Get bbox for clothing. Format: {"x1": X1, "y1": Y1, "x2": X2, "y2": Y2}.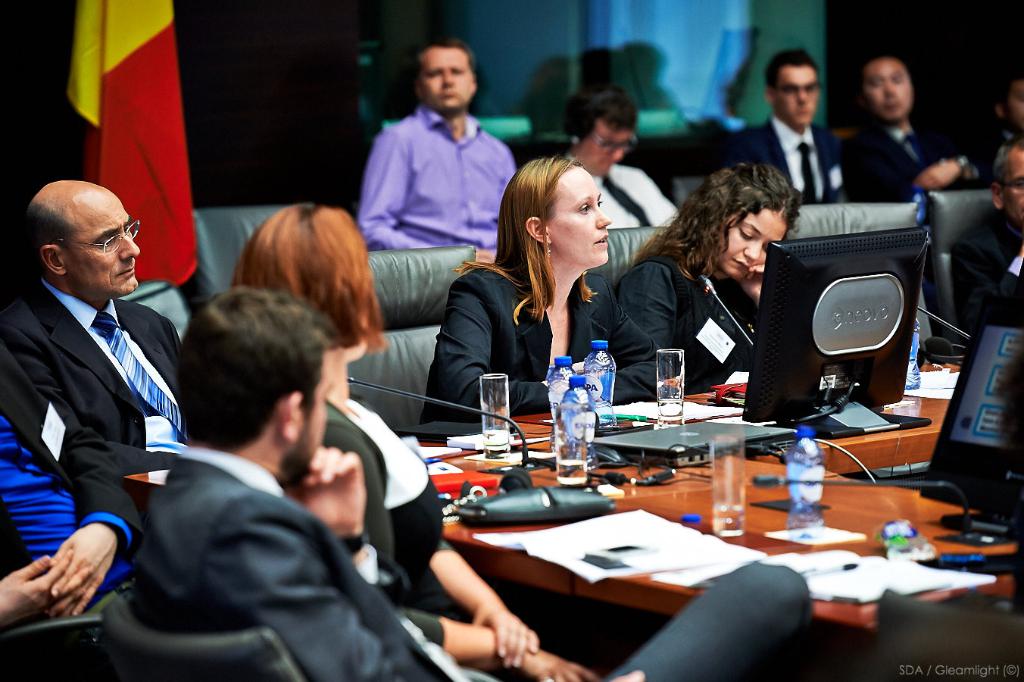
{"x1": 417, "y1": 266, "x2": 670, "y2": 427}.
